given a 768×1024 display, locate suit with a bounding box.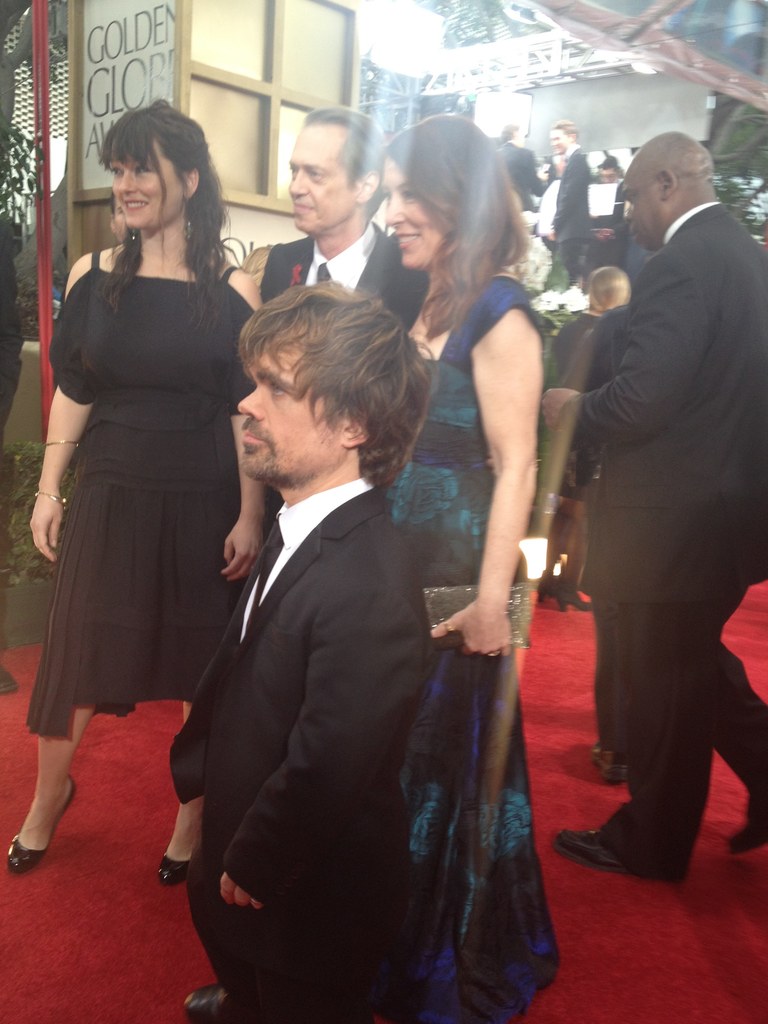
Located: 170:485:431:1023.
